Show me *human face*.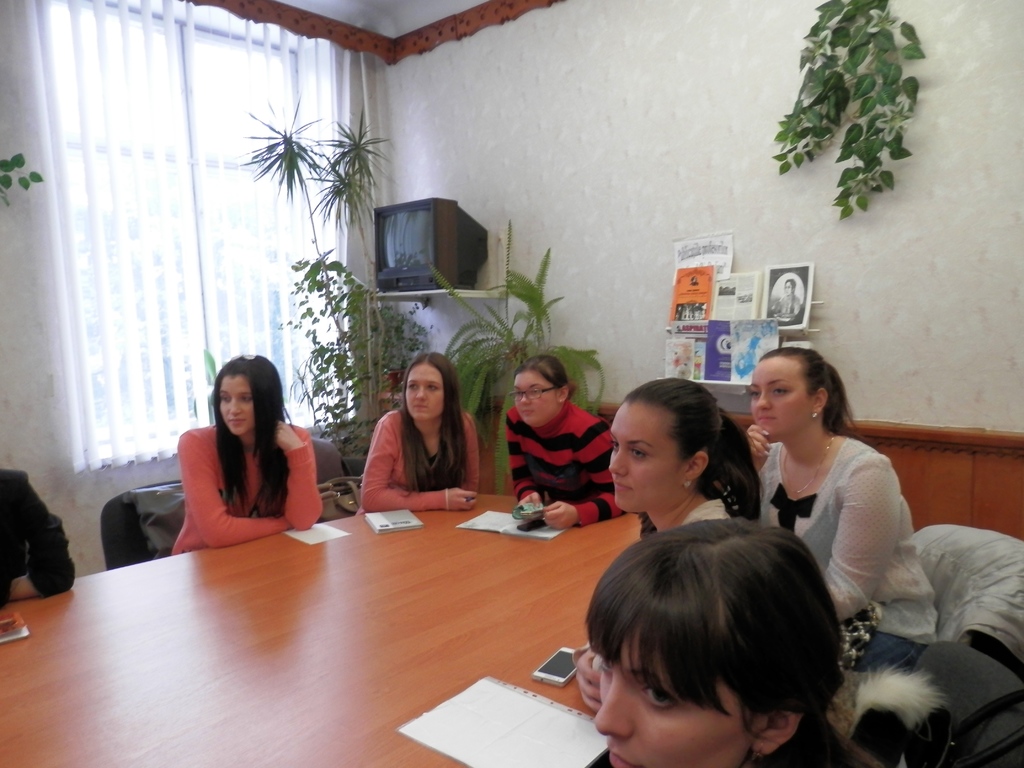
*human face* is here: crop(748, 358, 811, 440).
